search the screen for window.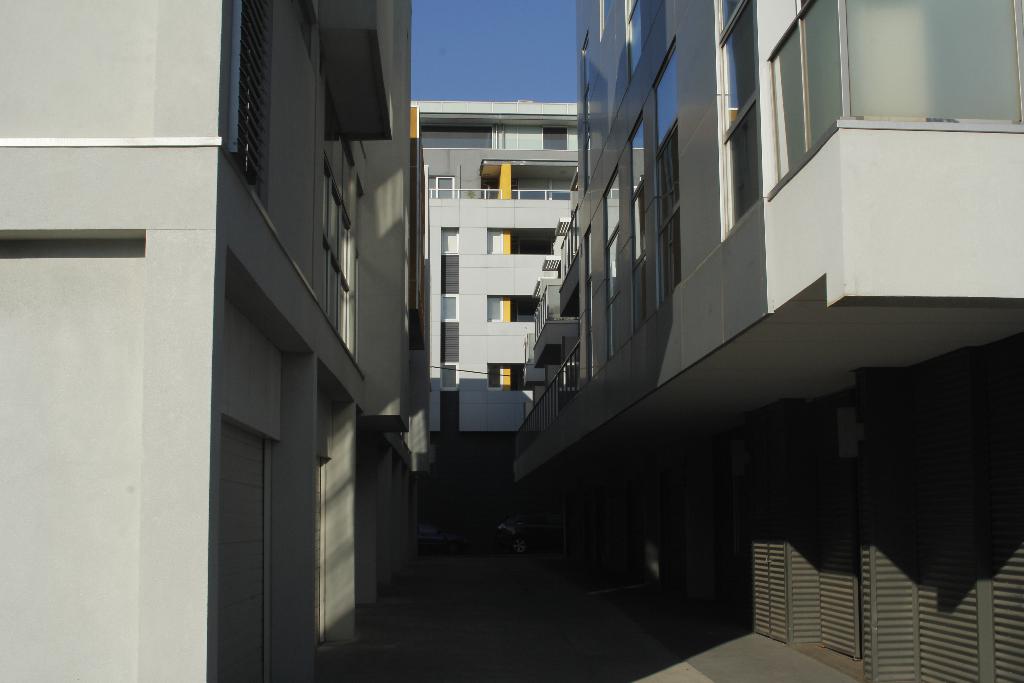
Found at <box>429,177,454,200</box>.
